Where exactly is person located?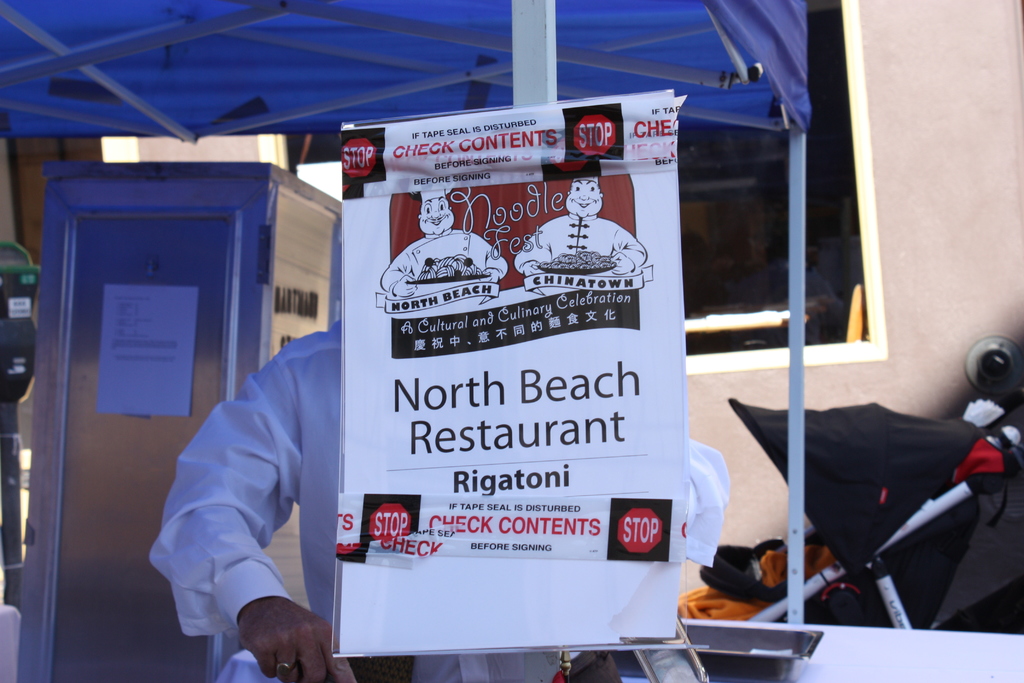
Its bounding box is l=151, t=313, r=725, b=682.
